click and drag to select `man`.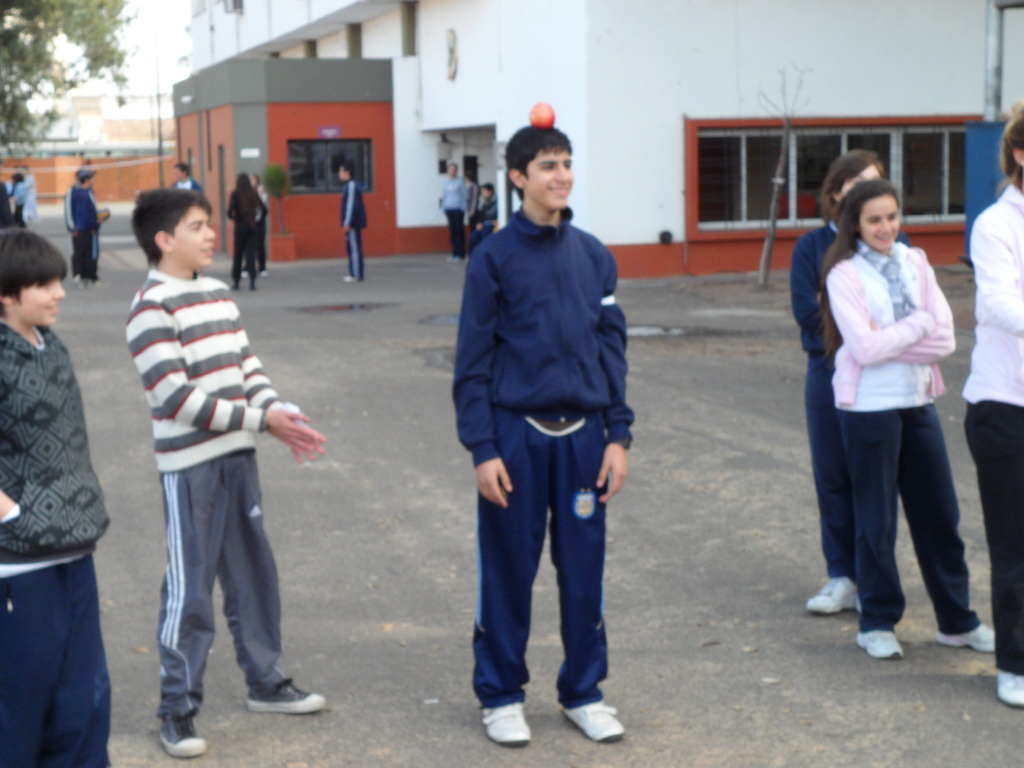
Selection: 341/162/368/285.
